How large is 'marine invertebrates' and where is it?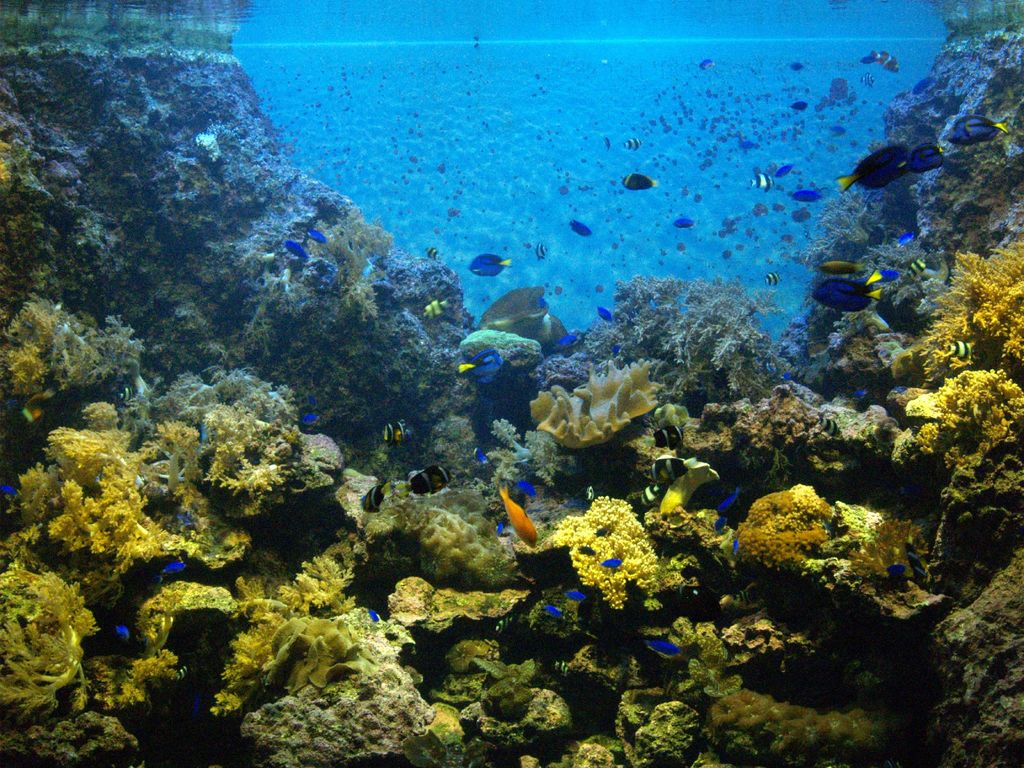
Bounding box: {"left": 276, "top": 192, "right": 423, "bottom": 360}.
